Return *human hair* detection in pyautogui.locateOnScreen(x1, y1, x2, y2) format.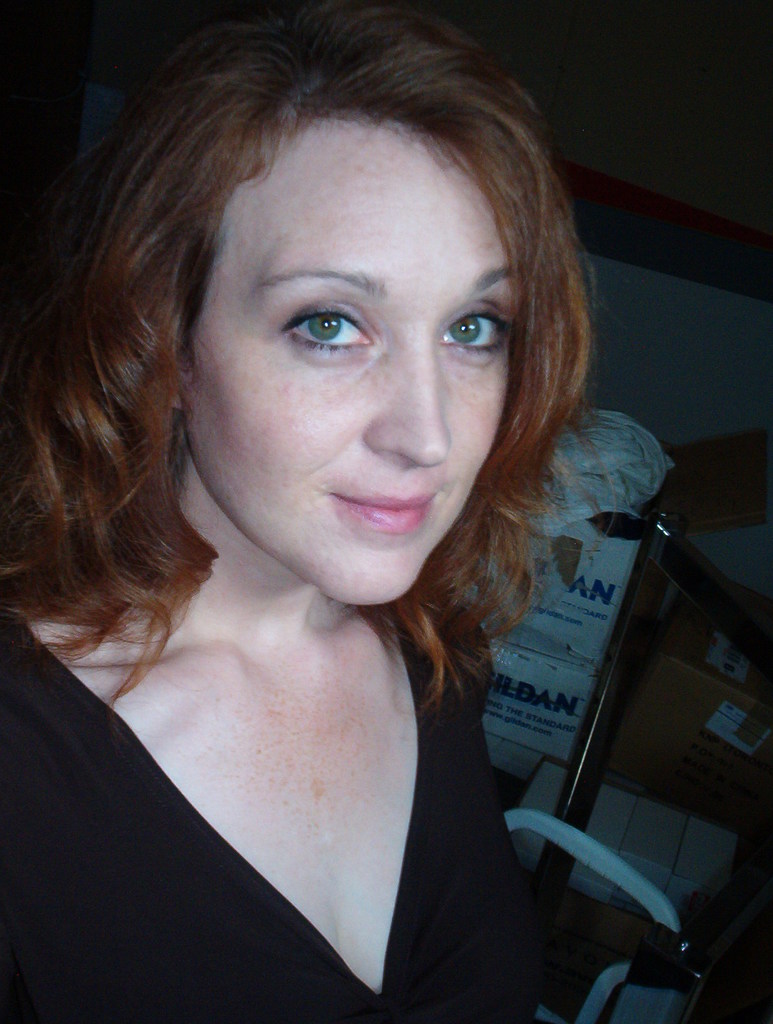
pyautogui.locateOnScreen(33, 44, 596, 804).
